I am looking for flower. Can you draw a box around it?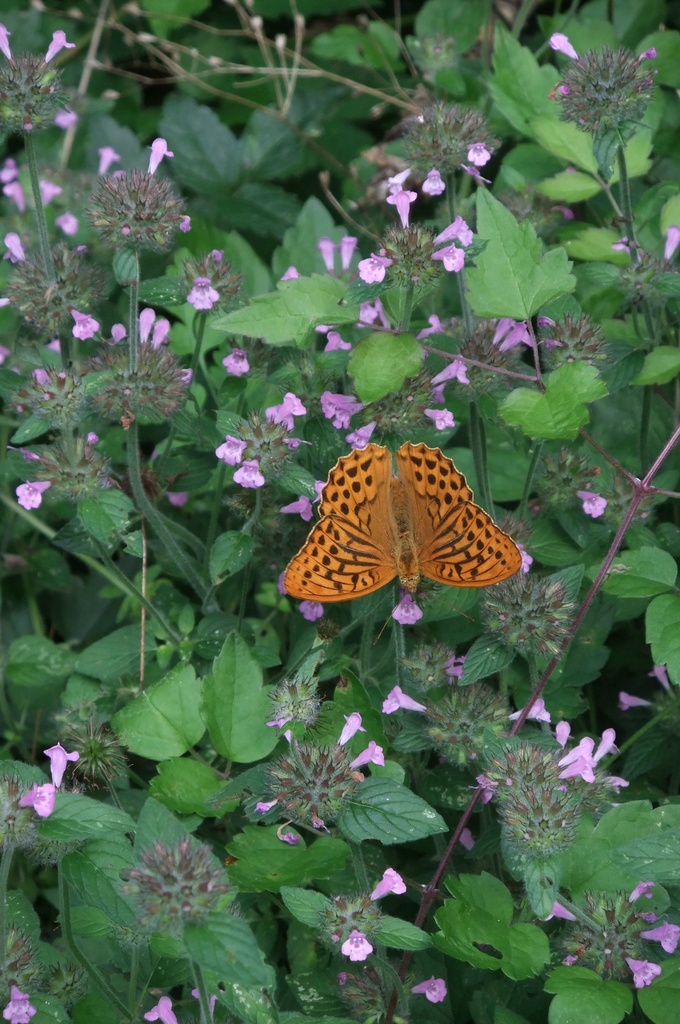
Sure, the bounding box is locate(217, 442, 238, 459).
